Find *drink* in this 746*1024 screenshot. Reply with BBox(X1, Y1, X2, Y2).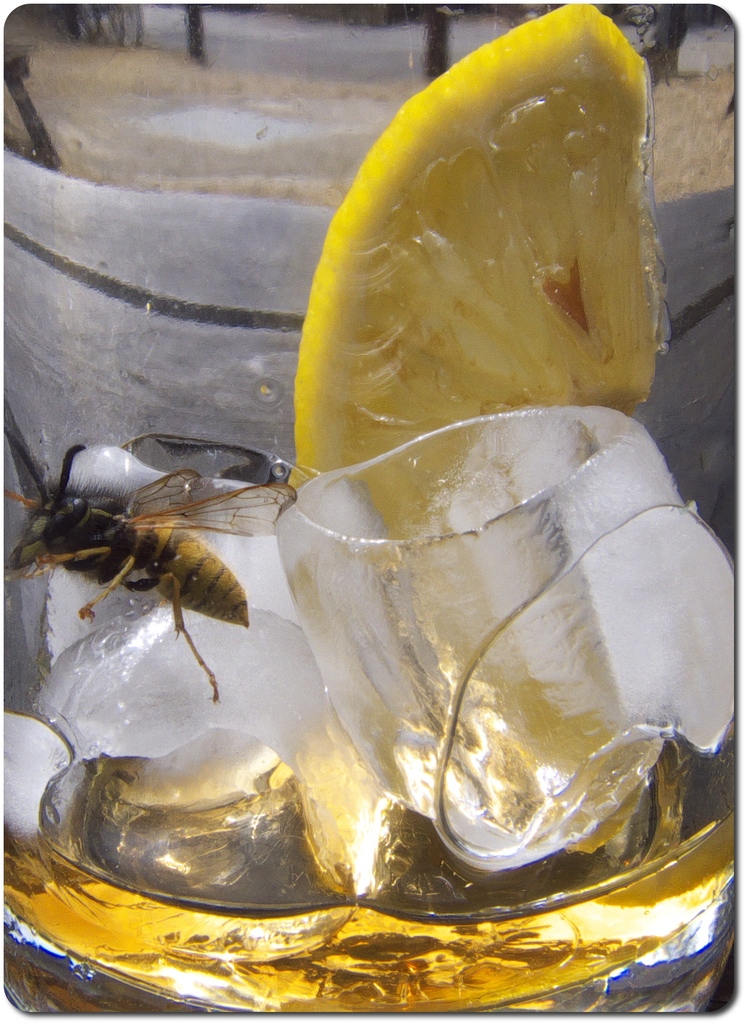
BBox(0, 401, 745, 1016).
